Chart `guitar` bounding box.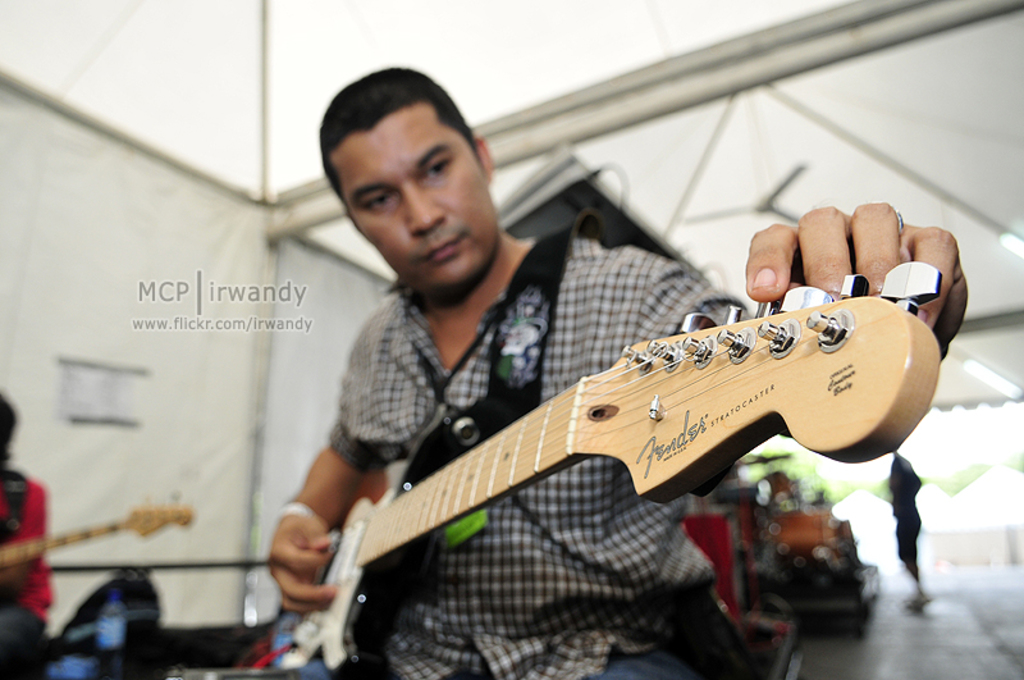
Charted: bbox=(0, 490, 197, 571).
